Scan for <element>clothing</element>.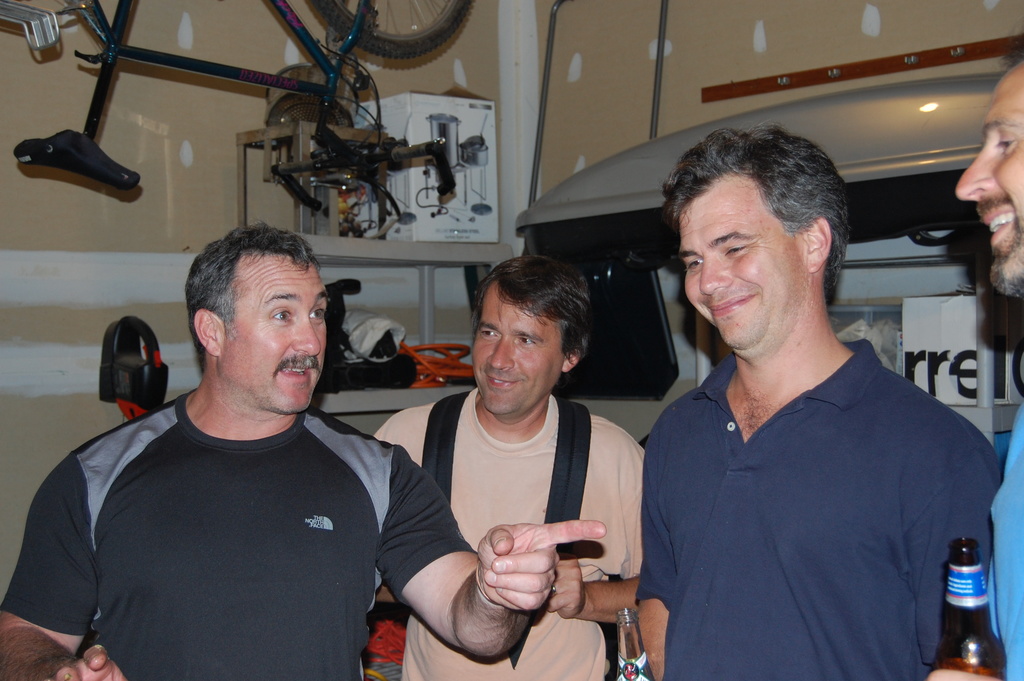
Scan result: {"x1": 985, "y1": 402, "x2": 1023, "y2": 680}.
